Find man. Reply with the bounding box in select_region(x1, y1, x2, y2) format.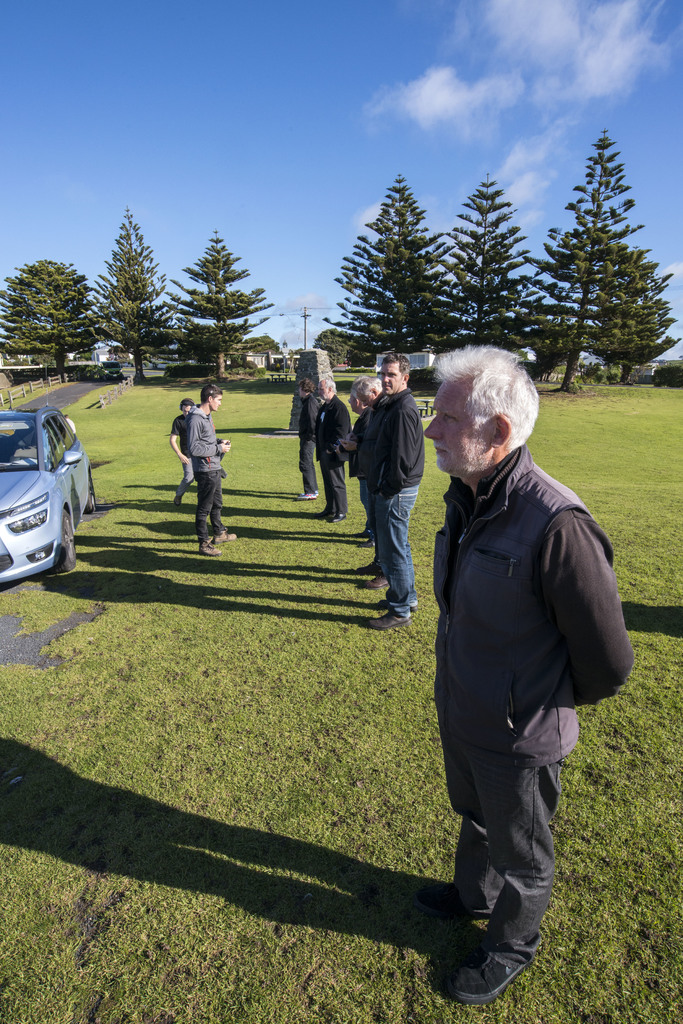
select_region(185, 383, 243, 561).
